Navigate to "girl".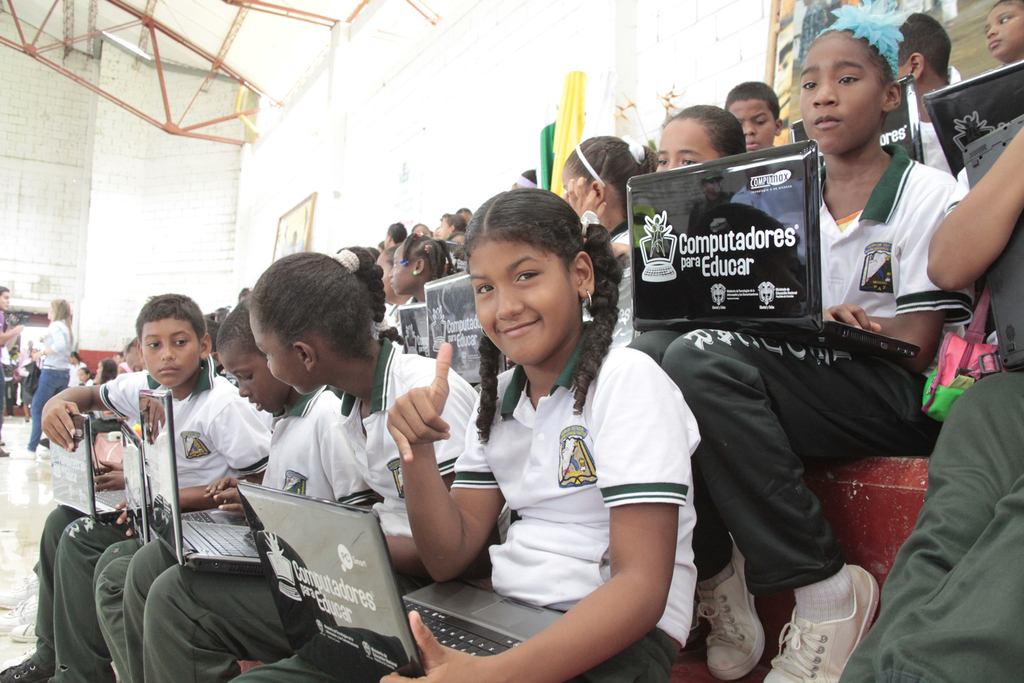
Navigation target: left=626, top=0, right=971, bottom=682.
